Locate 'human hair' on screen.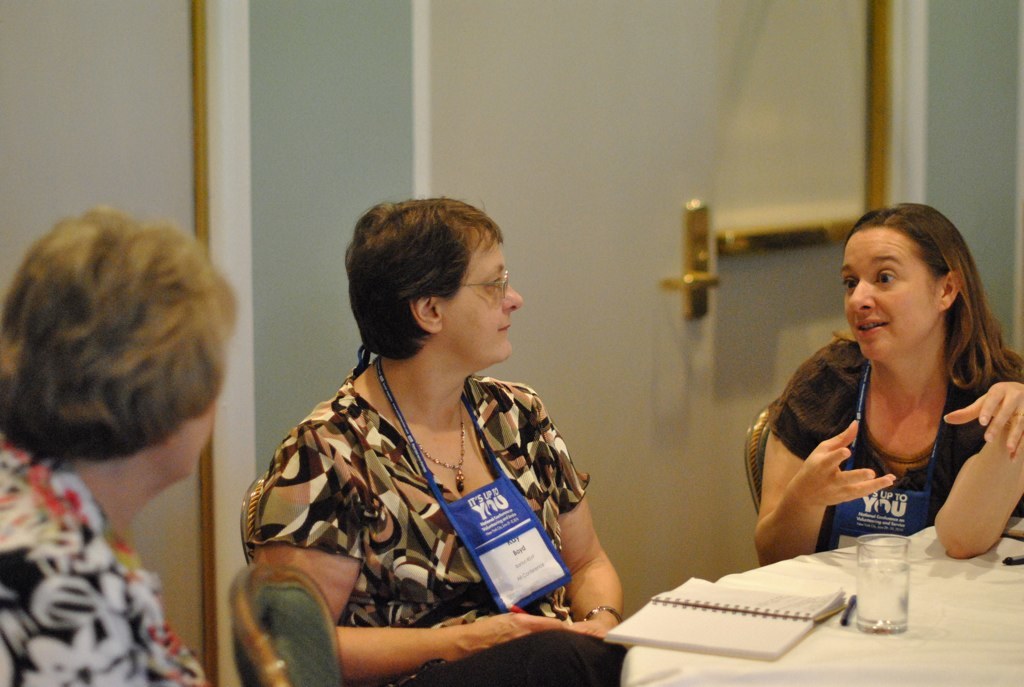
On screen at <region>344, 189, 509, 355</region>.
